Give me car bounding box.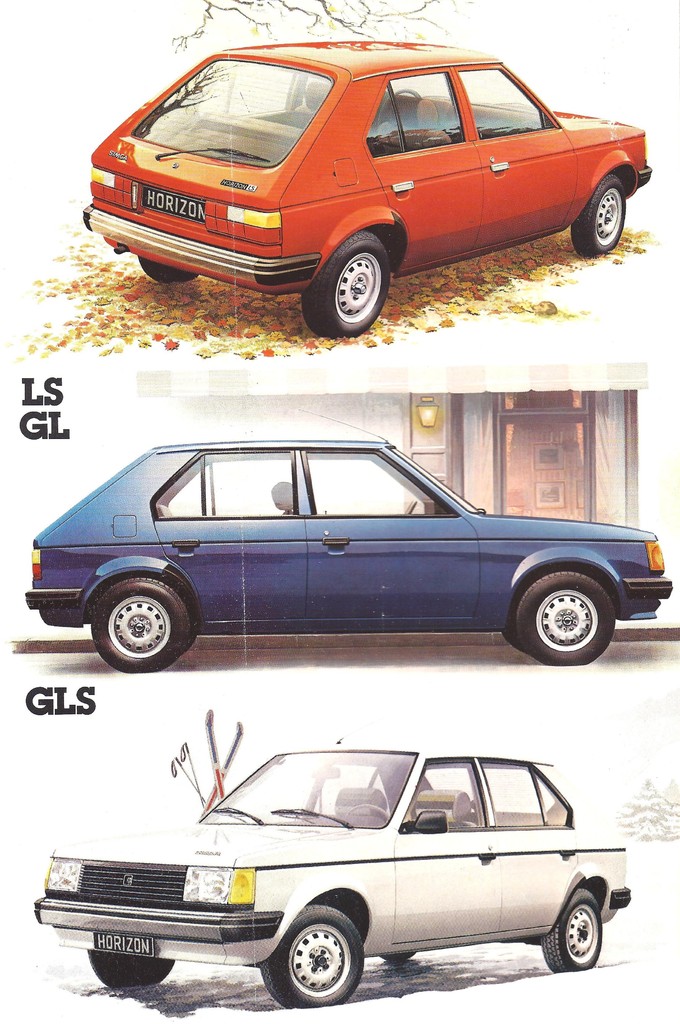
box=[24, 451, 672, 696].
